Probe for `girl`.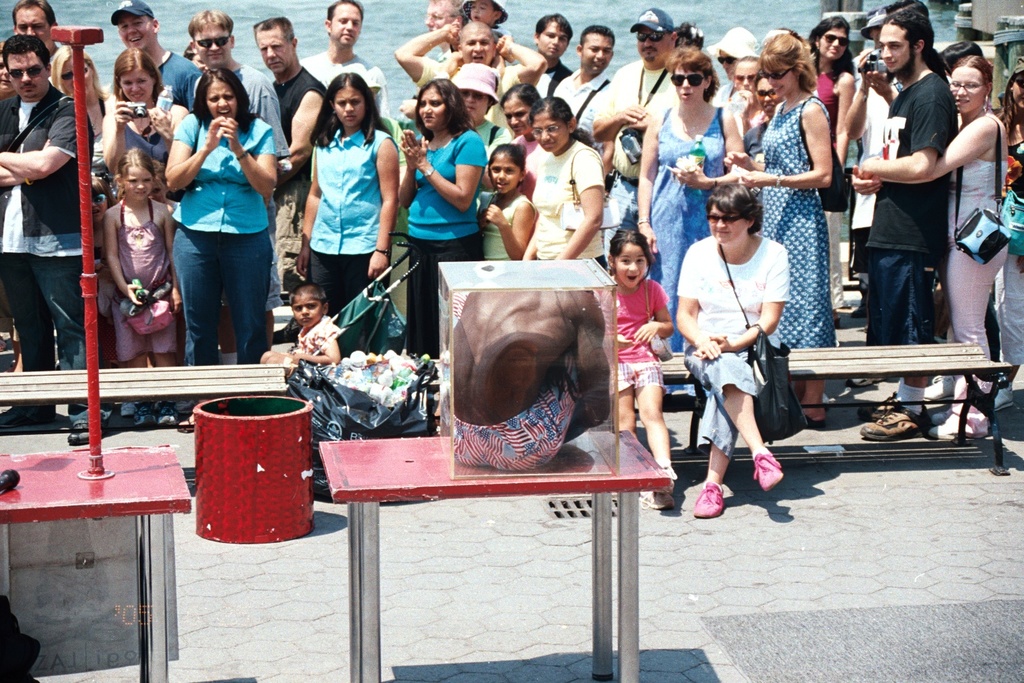
Probe result: (750, 73, 784, 156).
